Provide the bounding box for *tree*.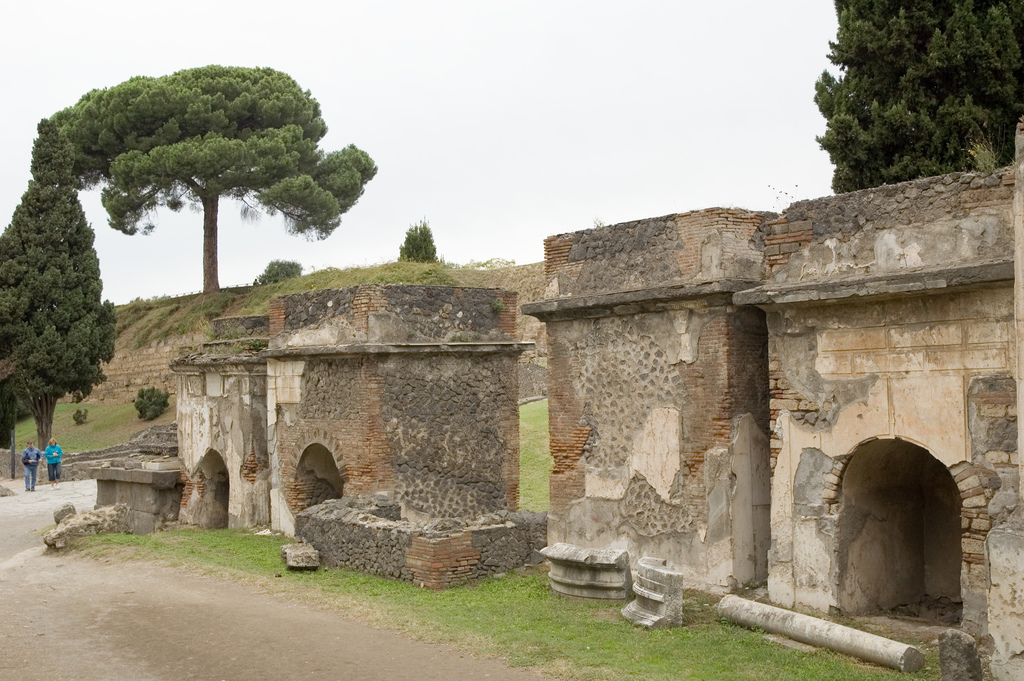
bbox(250, 261, 299, 288).
